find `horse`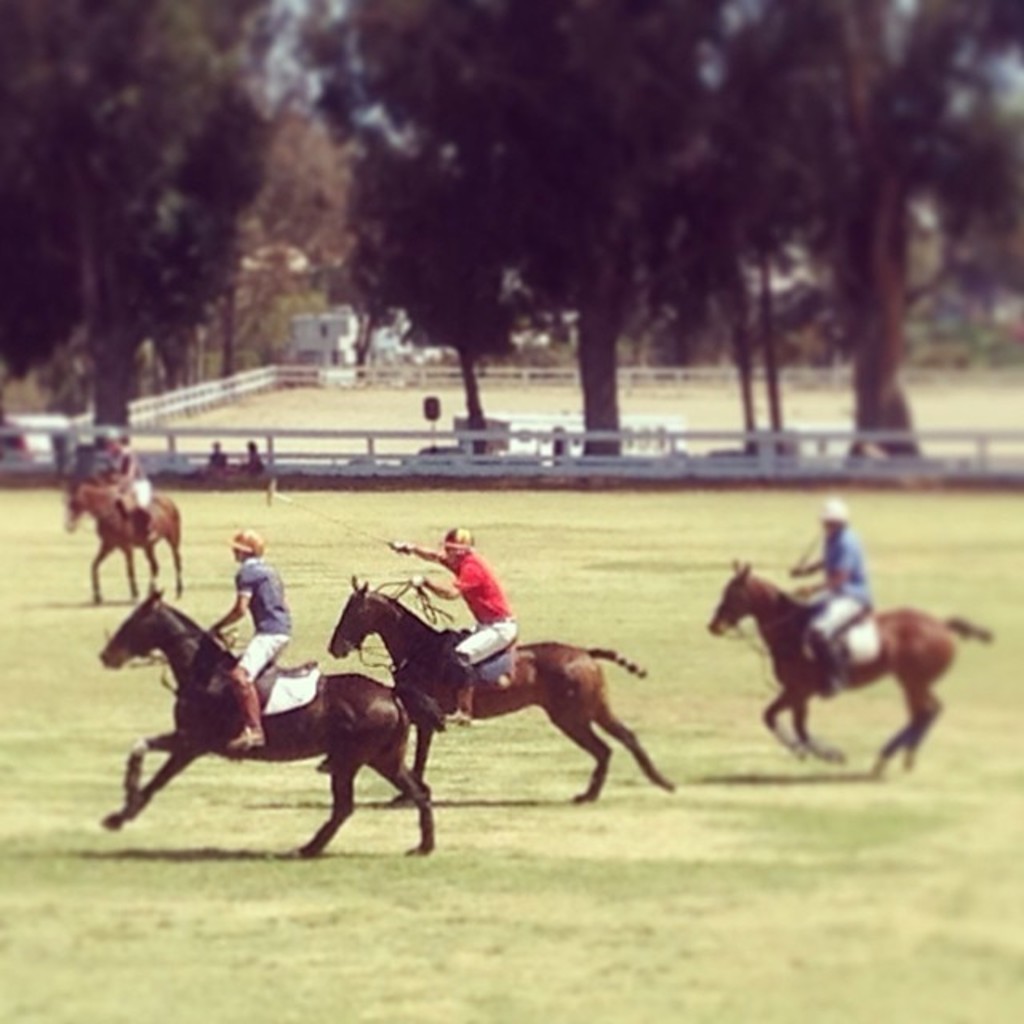
59/474/184/595
